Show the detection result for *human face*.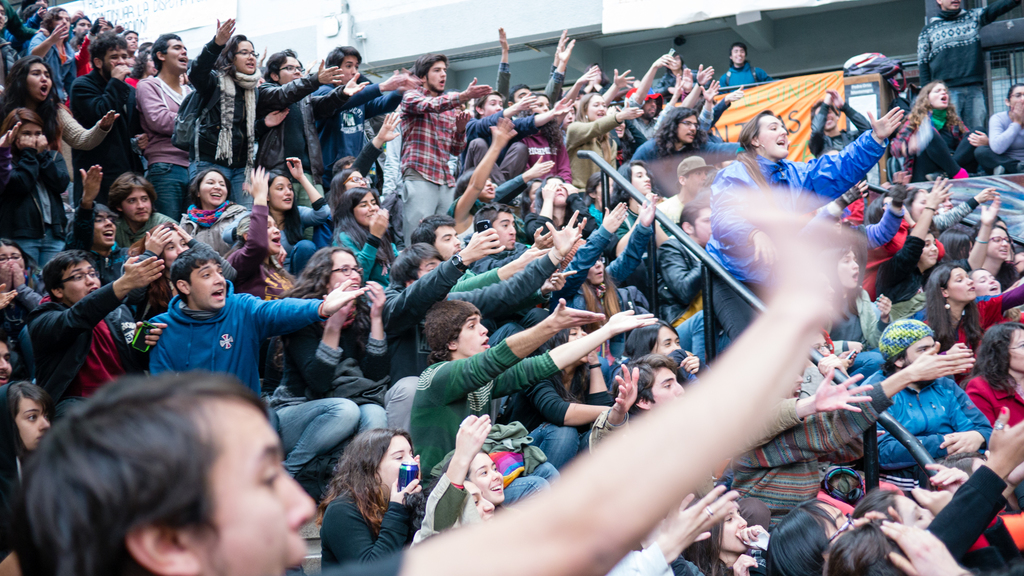
22:61:53:102.
